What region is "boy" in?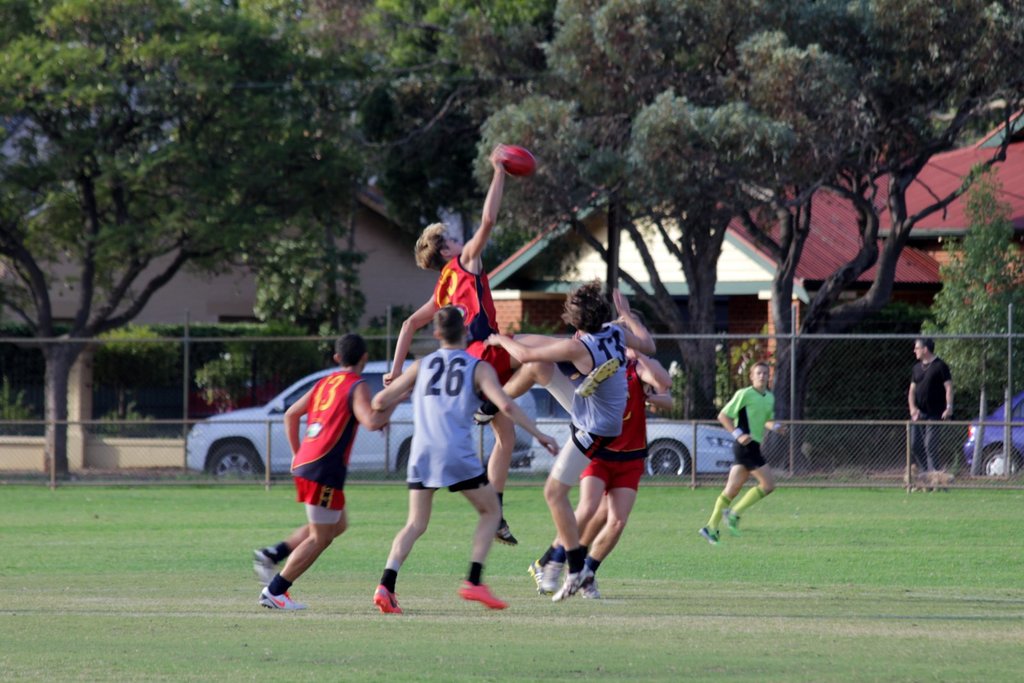
left=367, top=304, right=564, bottom=616.
